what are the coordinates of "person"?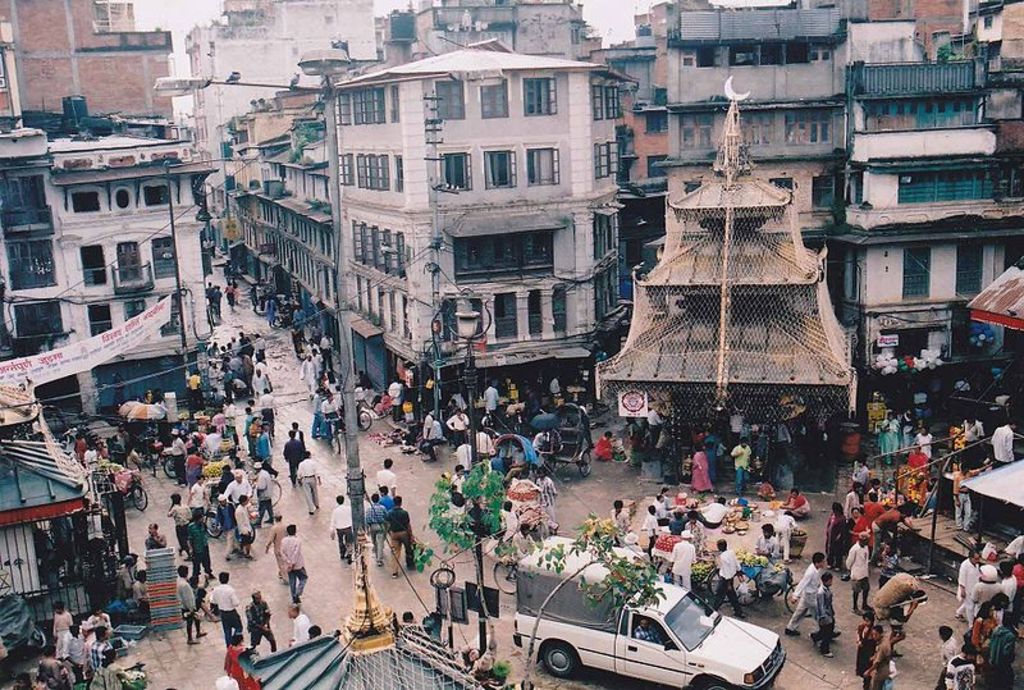
[x1=902, y1=445, x2=925, y2=506].
